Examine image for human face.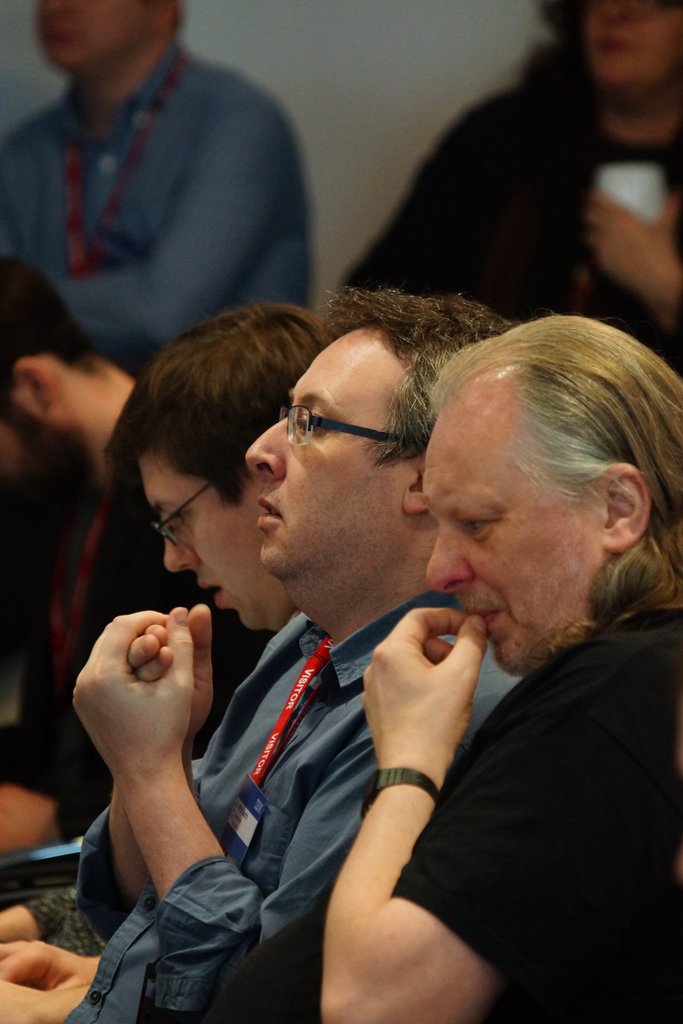
Examination result: <region>582, 0, 682, 96</region>.
